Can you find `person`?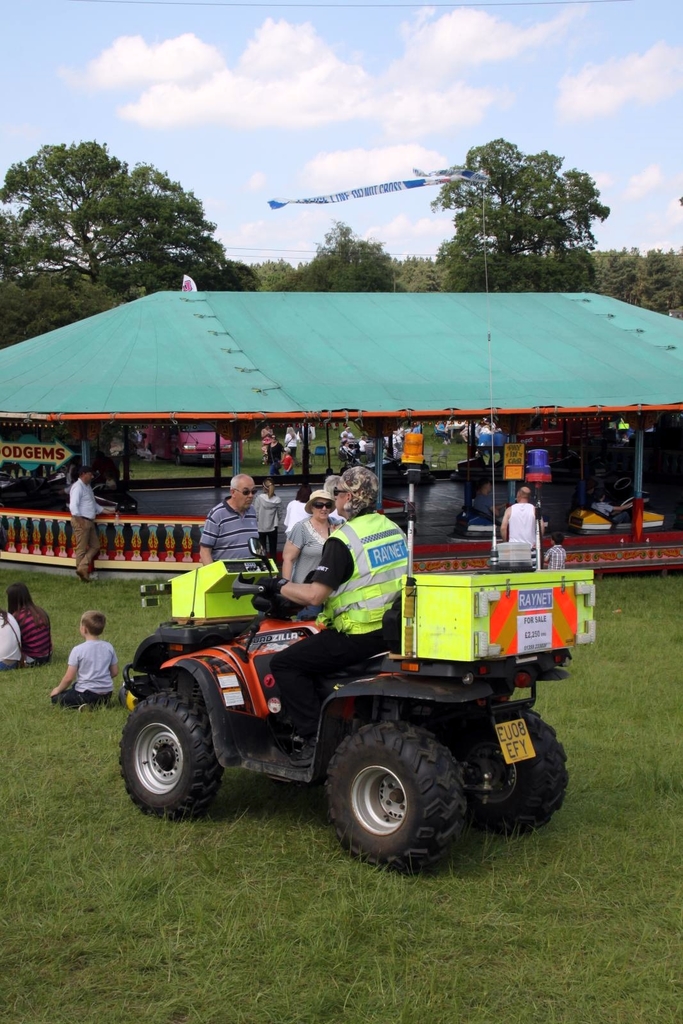
Yes, bounding box: x1=262 y1=465 x2=414 y2=767.
